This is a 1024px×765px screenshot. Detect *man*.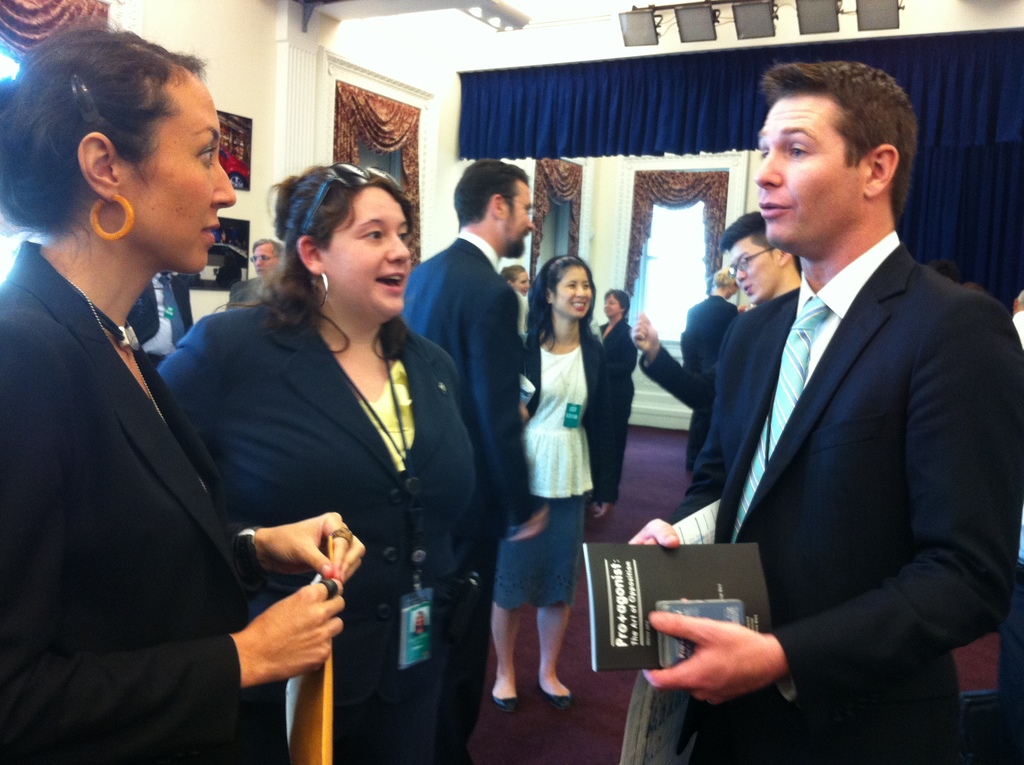
l=625, t=57, r=1023, b=764.
